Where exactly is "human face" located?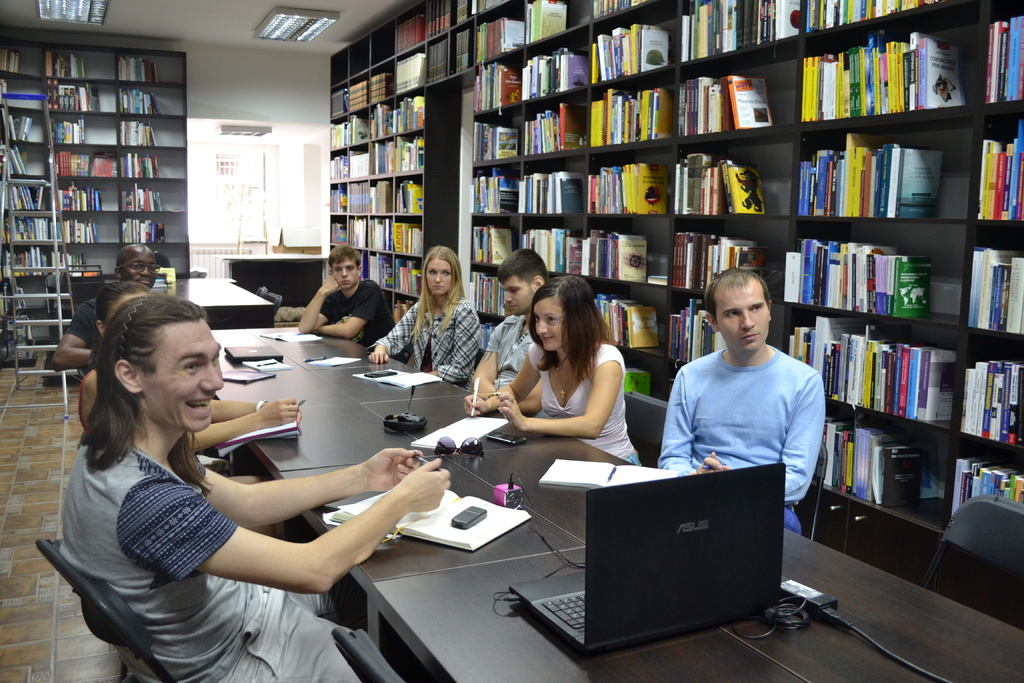
Its bounding box is {"left": 330, "top": 259, "right": 358, "bottom": 291}.
